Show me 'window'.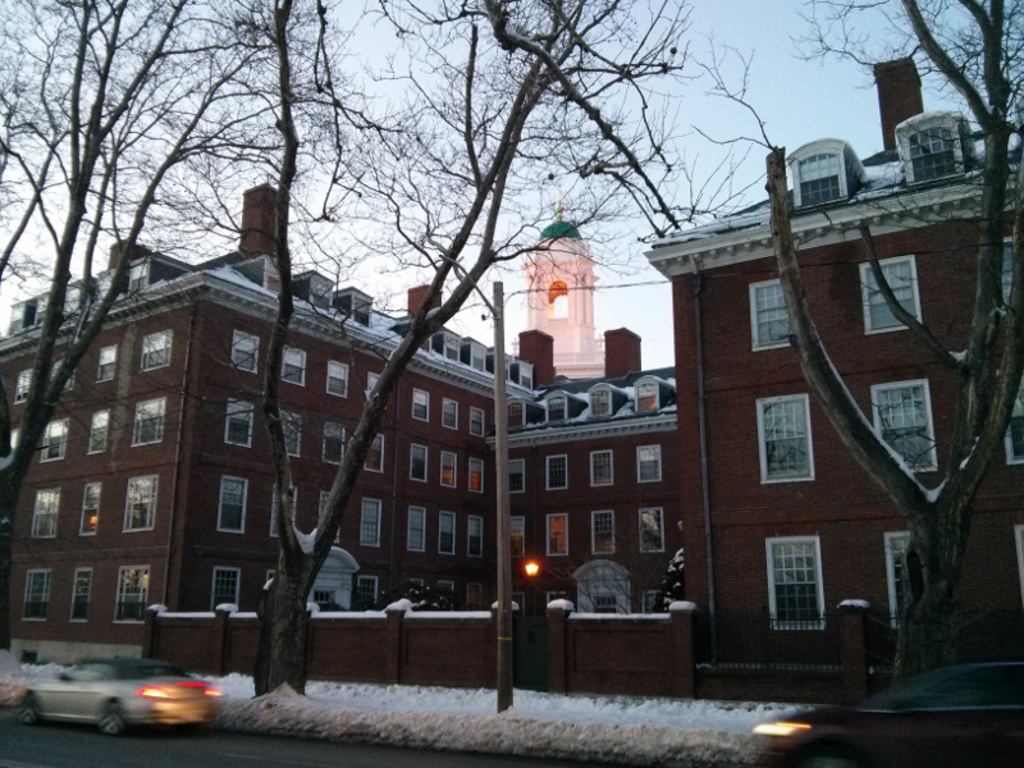
'window' is here: select_region(403, 581, 422, 611).
